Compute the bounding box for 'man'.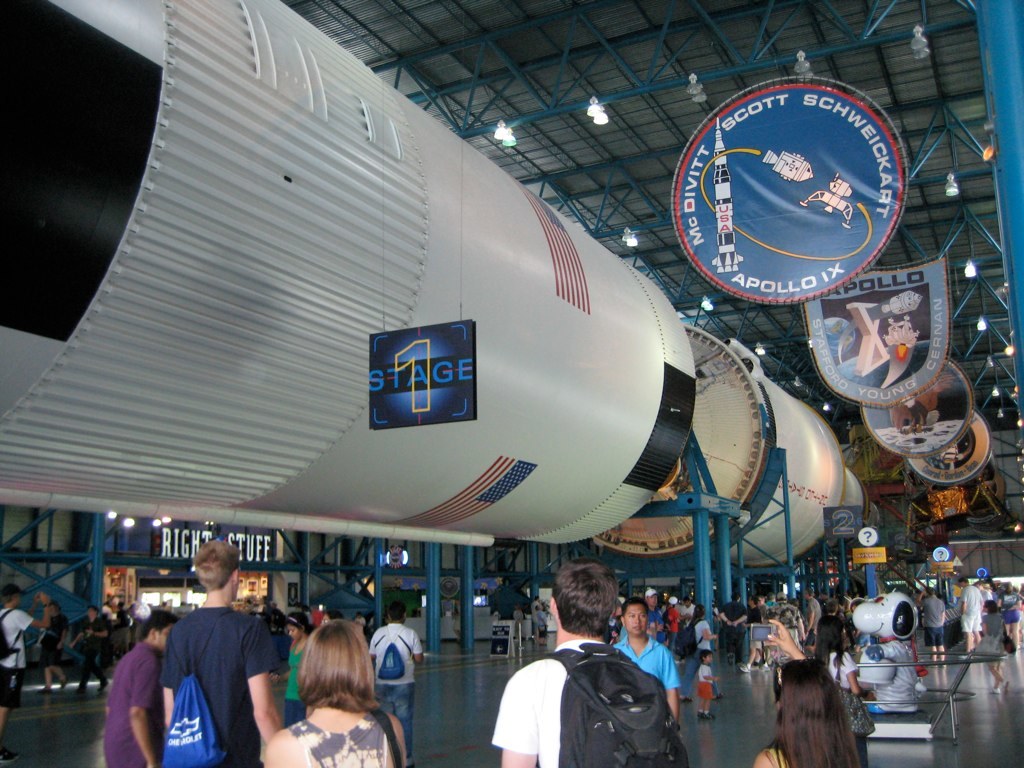
box(0, 583, 52, 761).
